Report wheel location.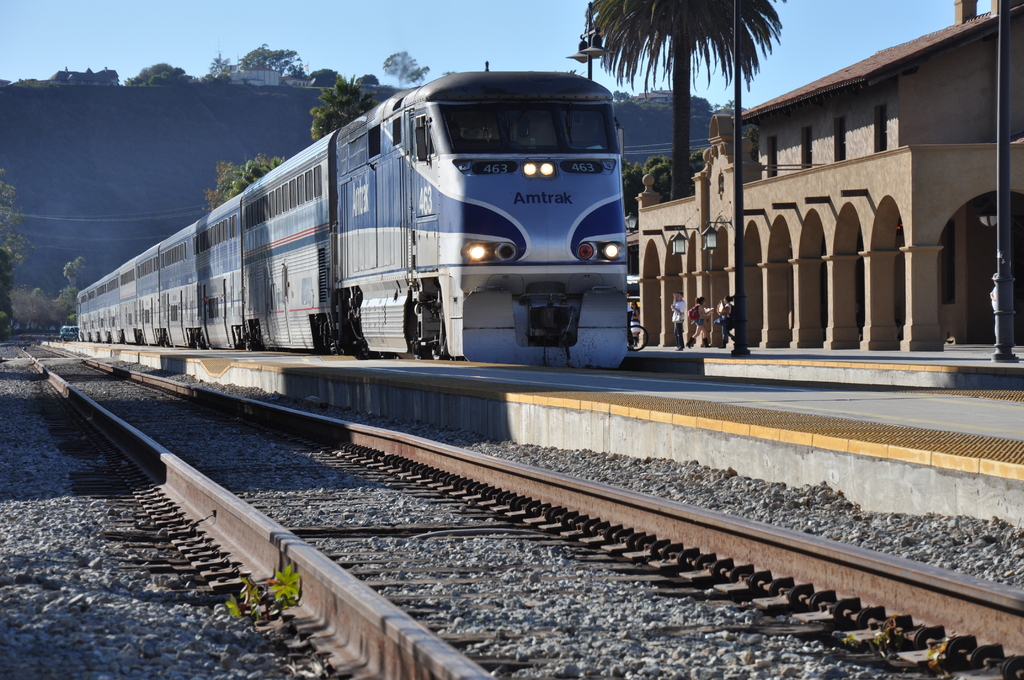
Report: <box>624,320,652,358</box>.
